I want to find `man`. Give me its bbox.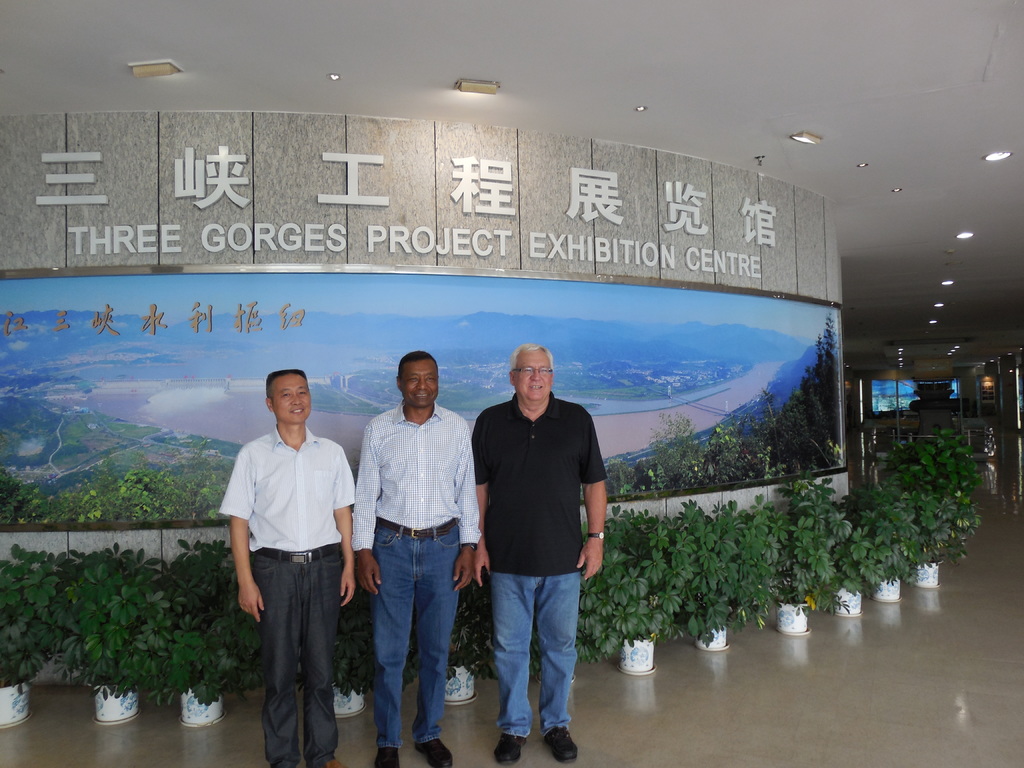
[x1=470, y1=339, x2=611, y2=765].
